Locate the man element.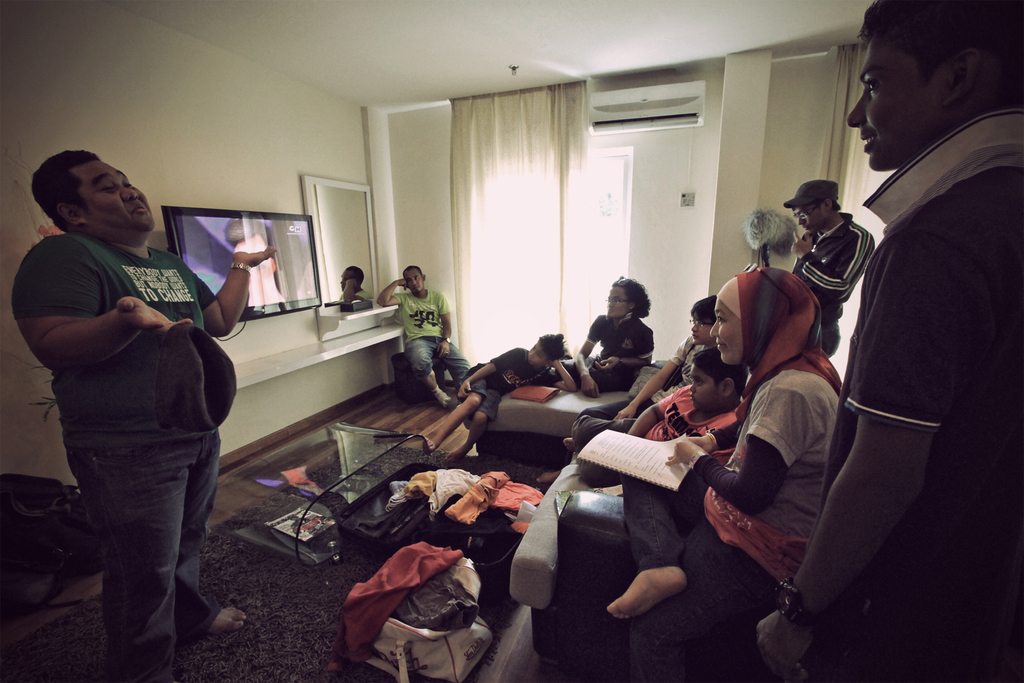
Element bbox: box=[9, 147, 278, 682].
